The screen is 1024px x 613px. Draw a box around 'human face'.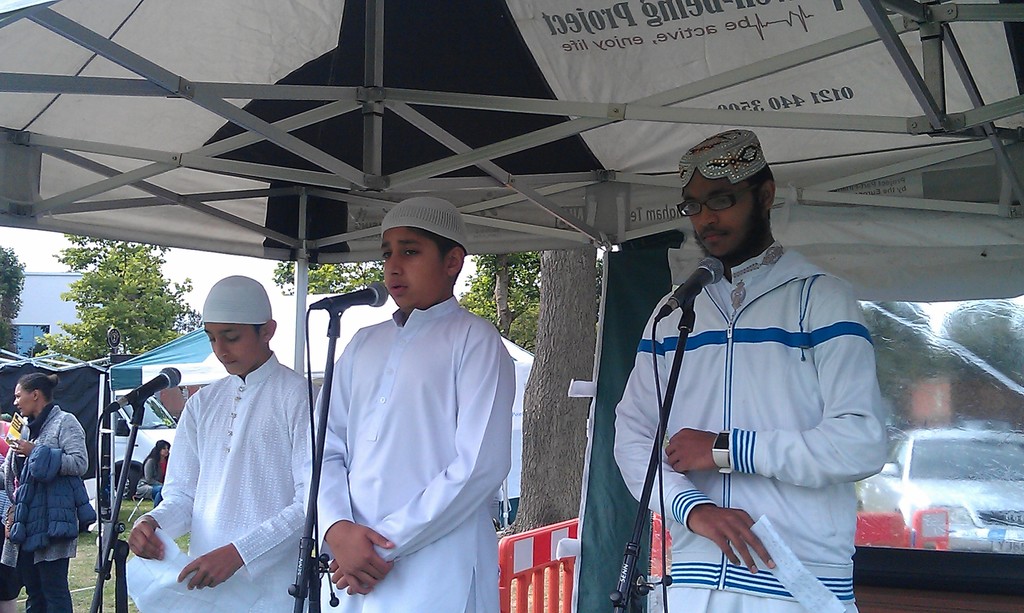
<bbox>378, 229, 442, 314</bbox>.
